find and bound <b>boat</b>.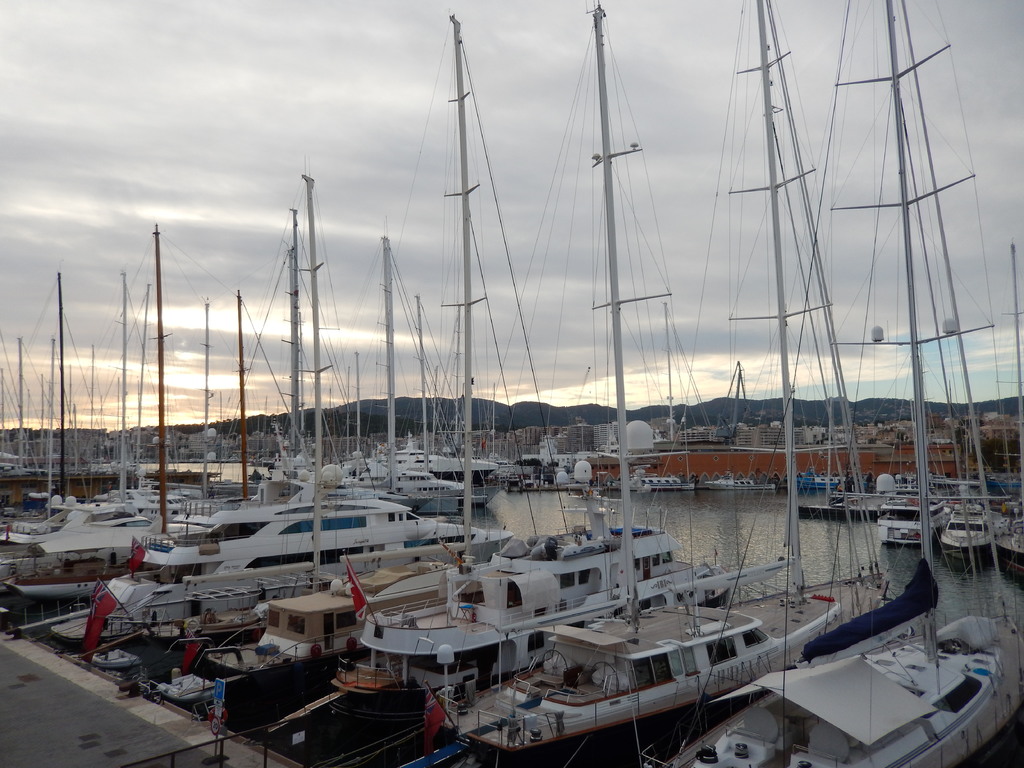
Bound: rect(801, 473, 845, 489).
